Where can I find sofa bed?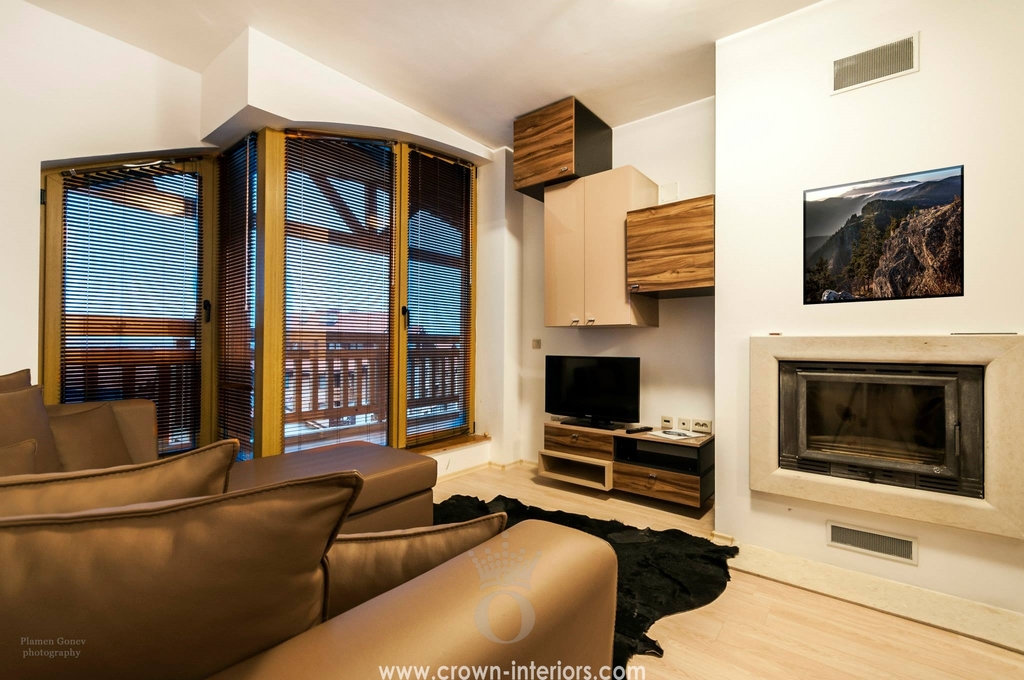
You can find it at locate(0, 382, 166, 474).
